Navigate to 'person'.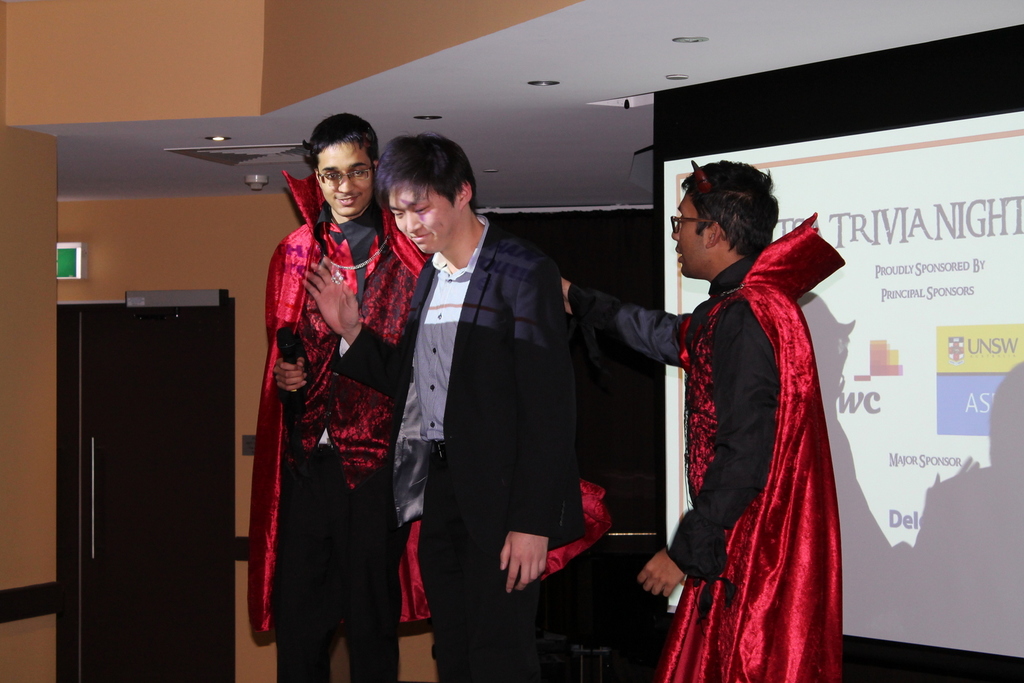
Navigation target: bbox(556, 158, 859, 682).
